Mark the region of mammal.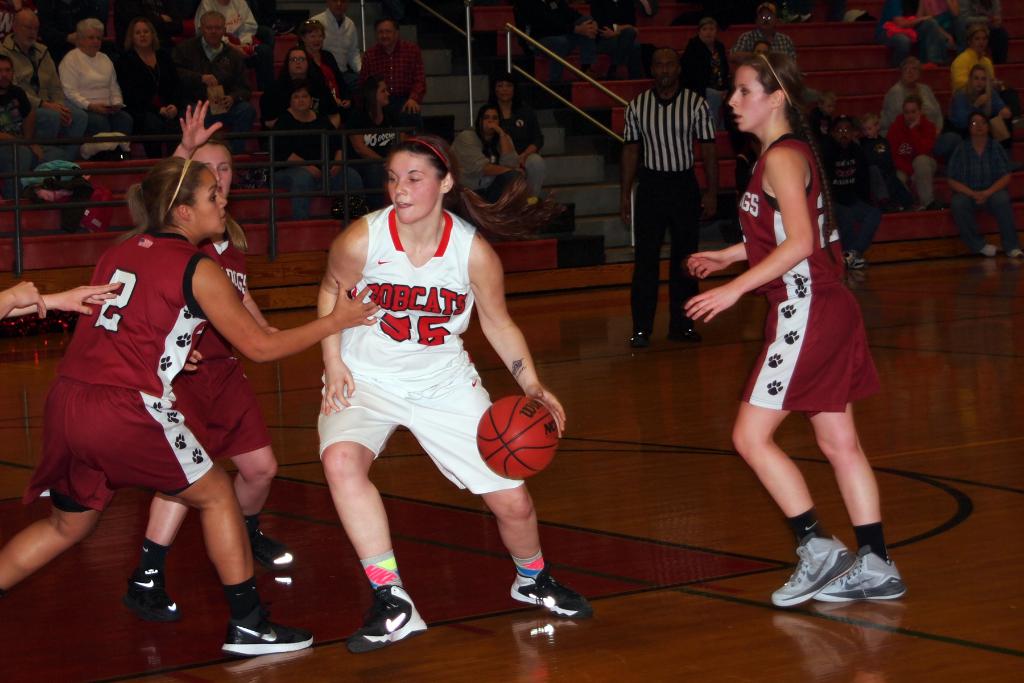
Region: 0,279,124,324.
